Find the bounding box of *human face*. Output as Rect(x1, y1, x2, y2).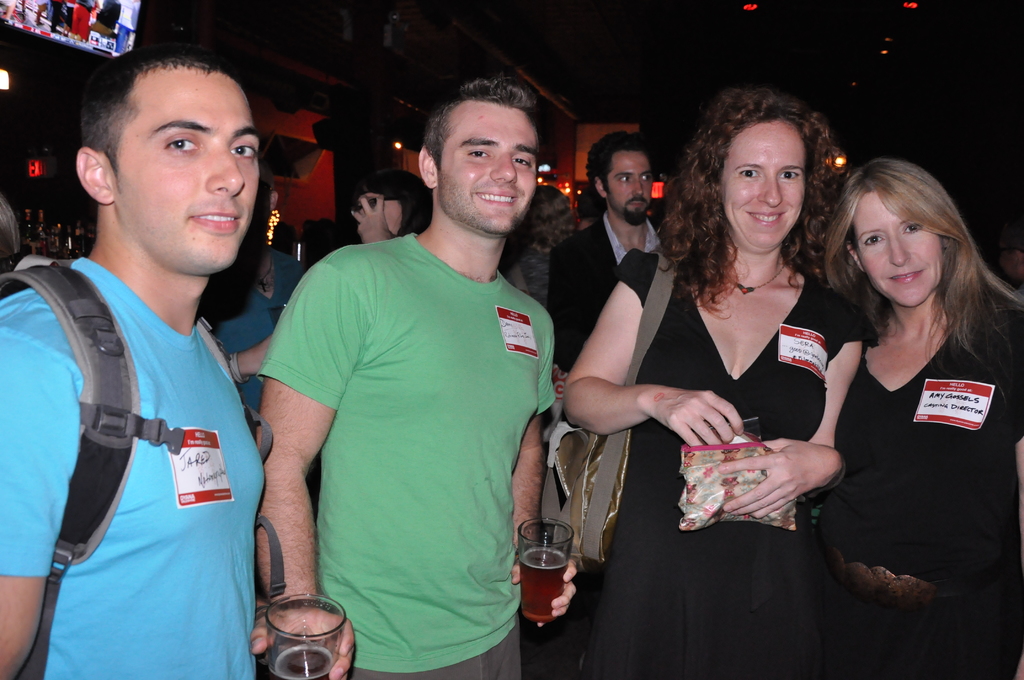
Rect(608, 152, 658, 226).
